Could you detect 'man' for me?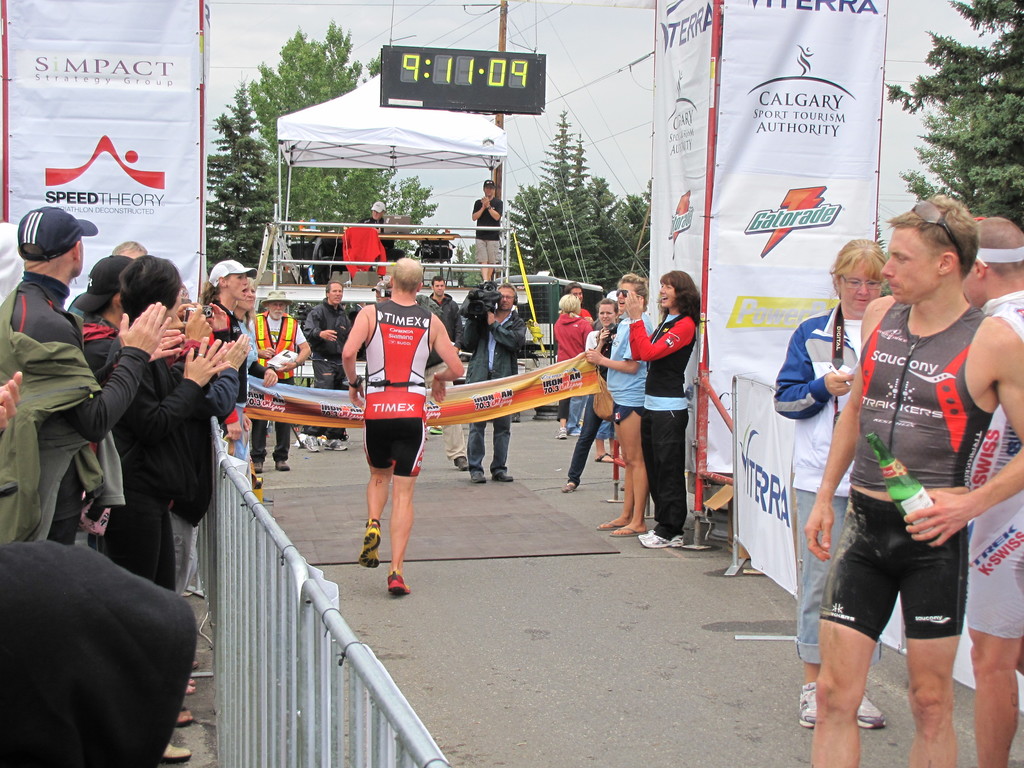
Detection result: crop(303, 281, 357, 452).
